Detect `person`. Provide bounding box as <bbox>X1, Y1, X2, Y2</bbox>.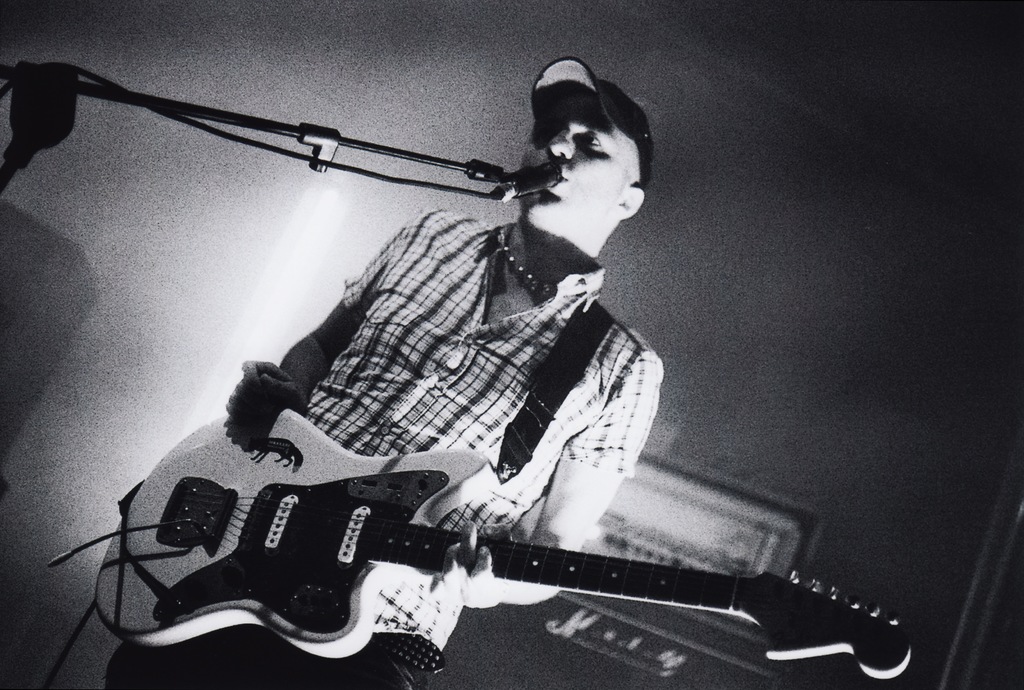
<bbox>102, 56, 671, 686</bbox>.
